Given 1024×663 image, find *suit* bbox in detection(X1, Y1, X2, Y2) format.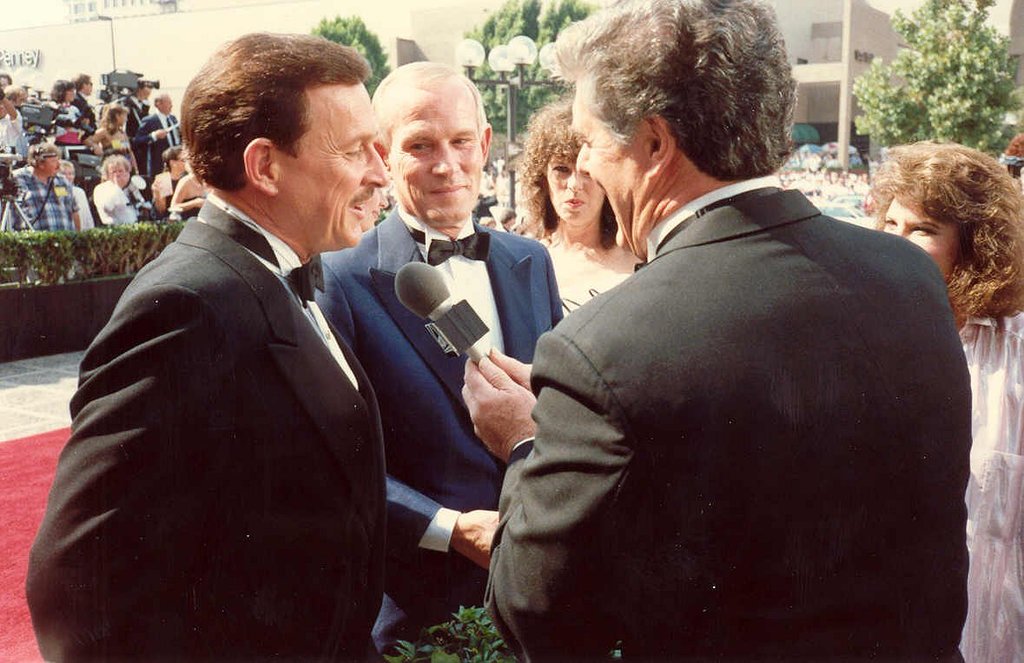
detection(75, 90, 97, 119).
